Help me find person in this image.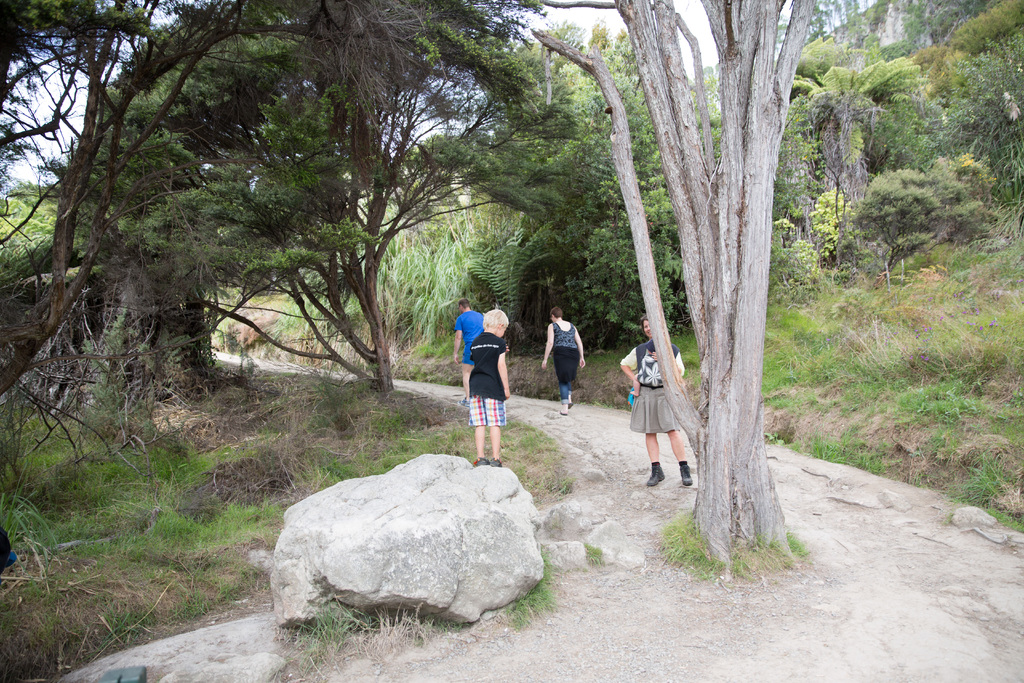
Found it: [538, 308, 589, 409].
